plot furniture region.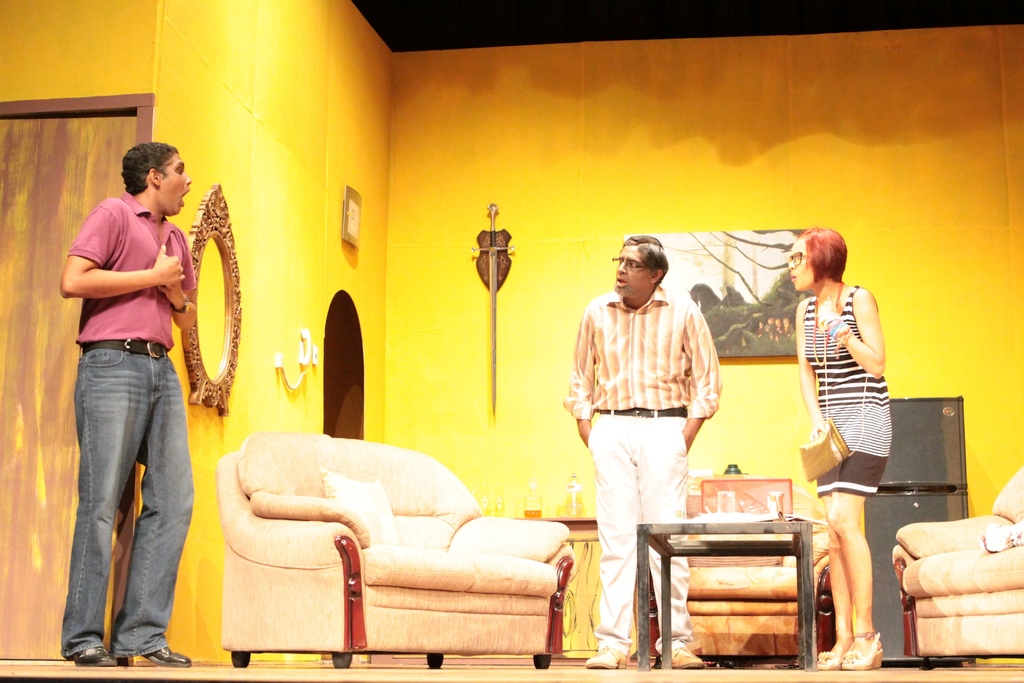
Plotted at (x1=650, y1=486, x2=832, y2=658).
